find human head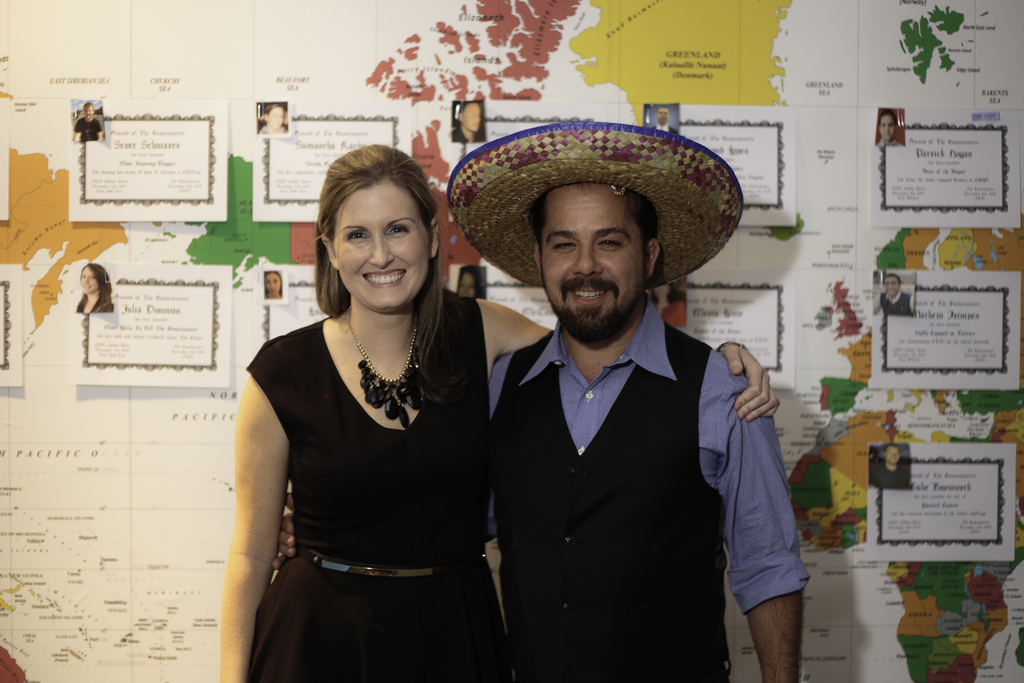
bbox=(311, 146, 443, 303)
